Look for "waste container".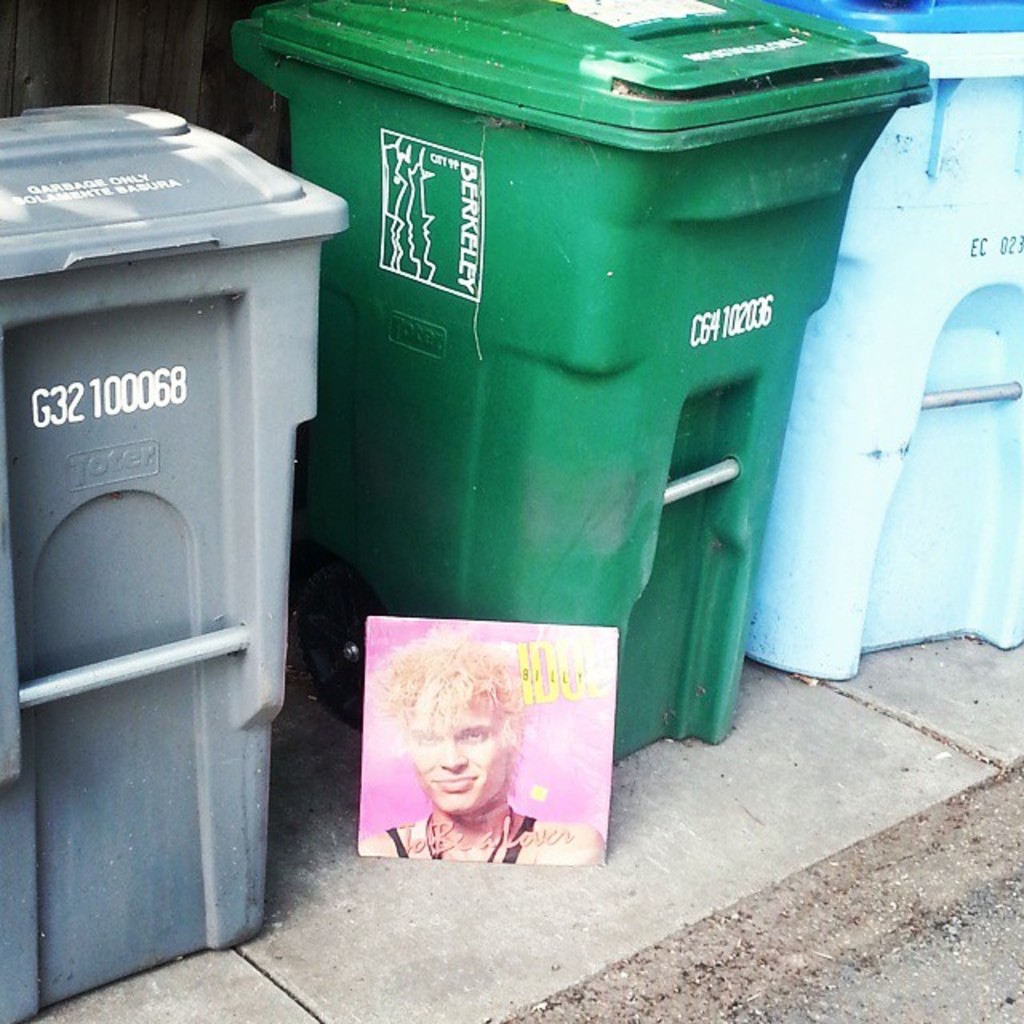
Found: box=[800, 0, 1022, 680].
